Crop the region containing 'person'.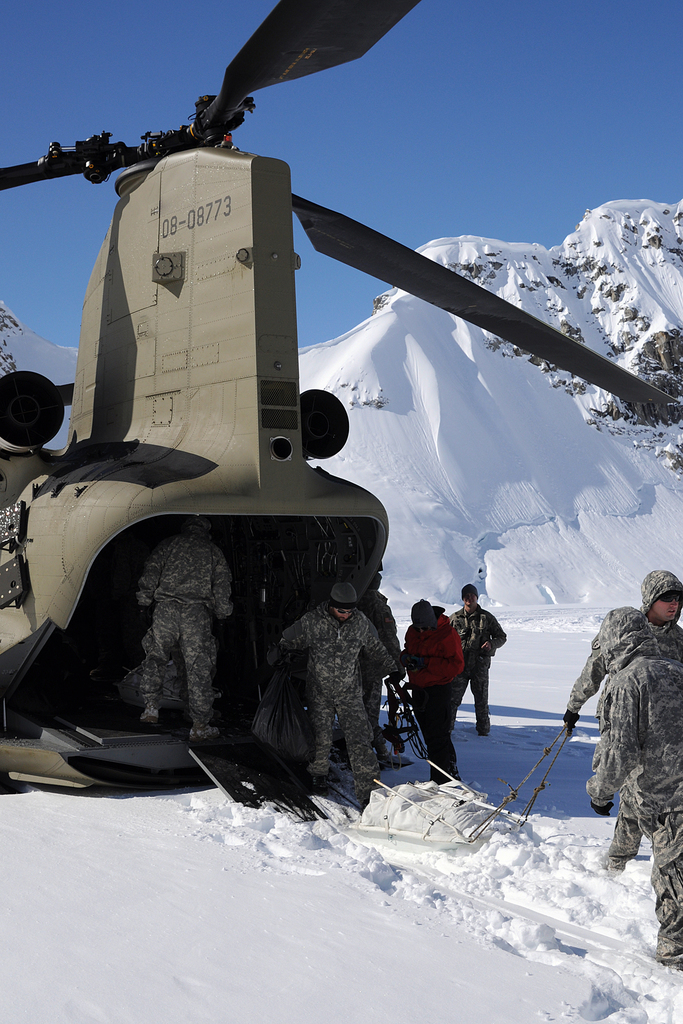
Crop region: 140, 522, 243, 733.
